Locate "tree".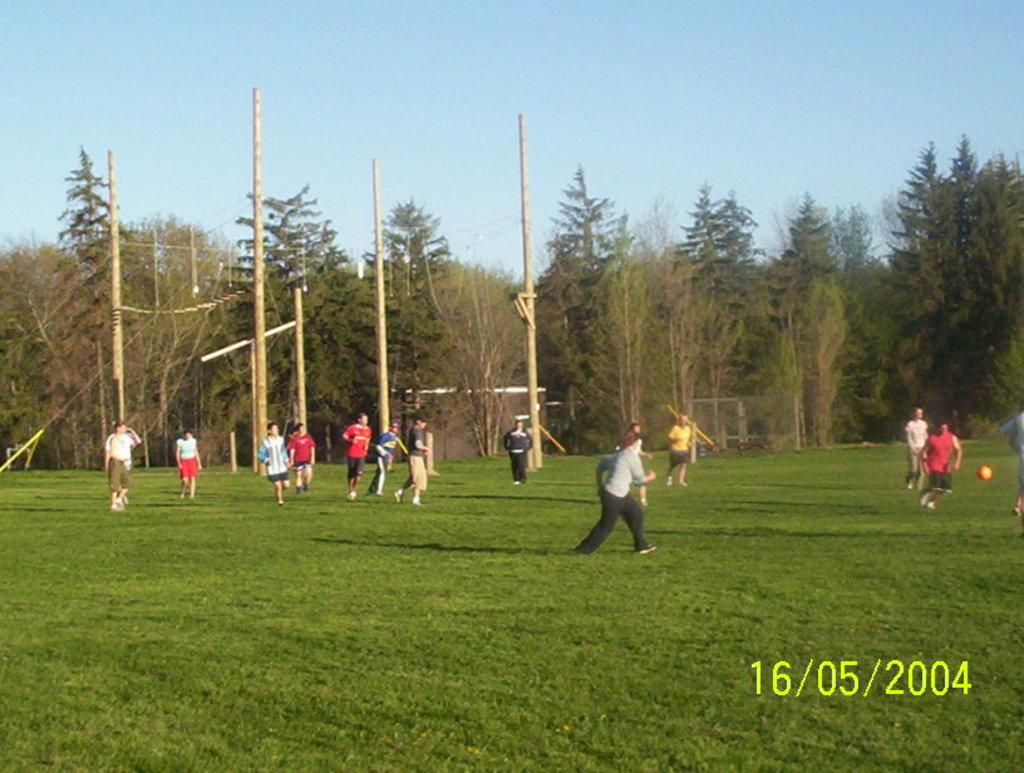
Bounding box: <bbox>772, 195, 863, 375</bbox>.
